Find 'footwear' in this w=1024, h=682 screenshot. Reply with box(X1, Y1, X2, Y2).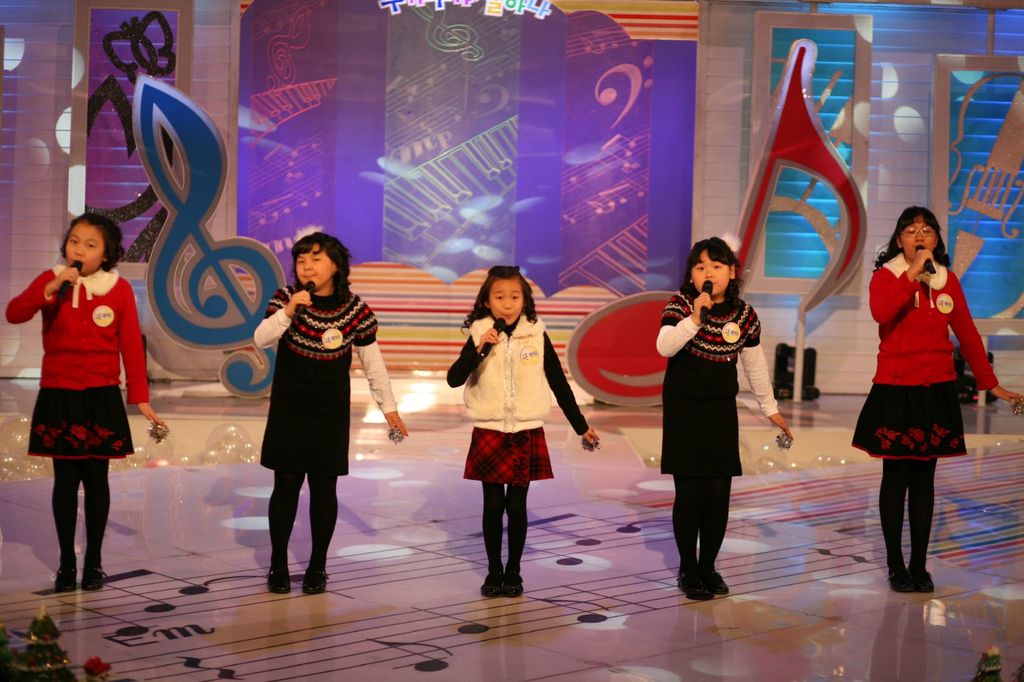
box(670, 546, 737, 611).
